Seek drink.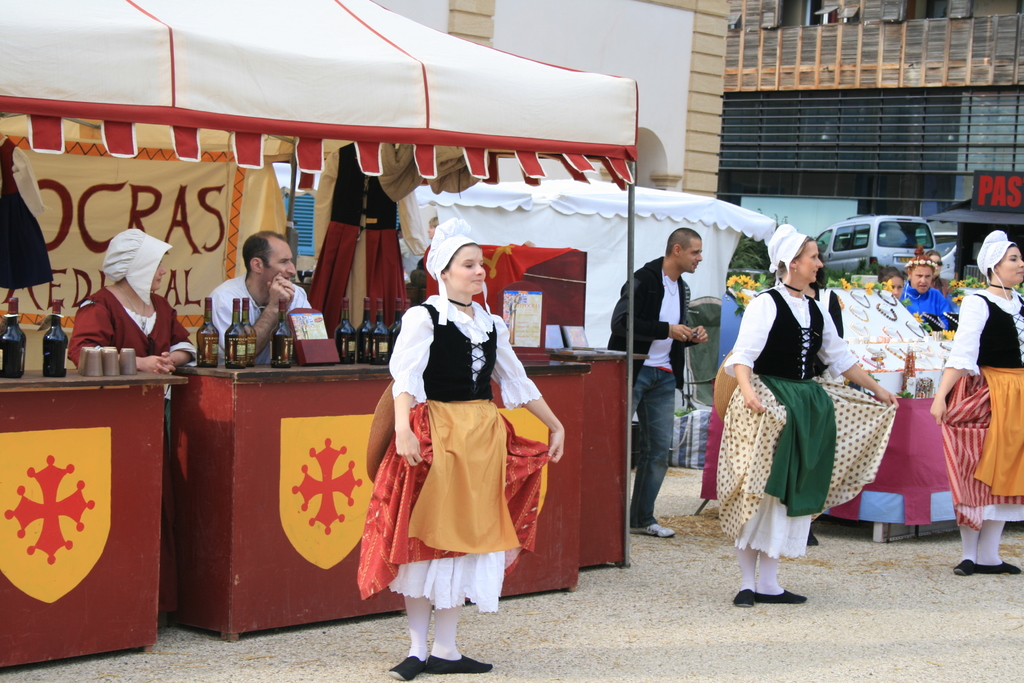
select_region(357, 292, 373, 360).
